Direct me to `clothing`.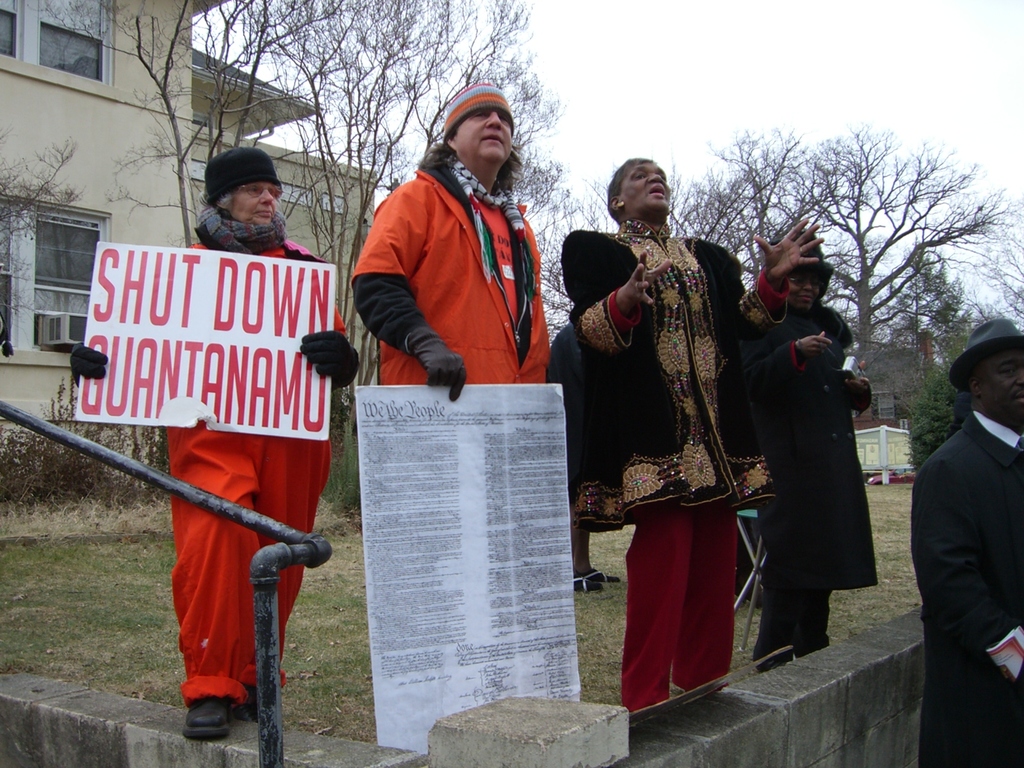
Direction: select_region(351, 163, 550, 387).
